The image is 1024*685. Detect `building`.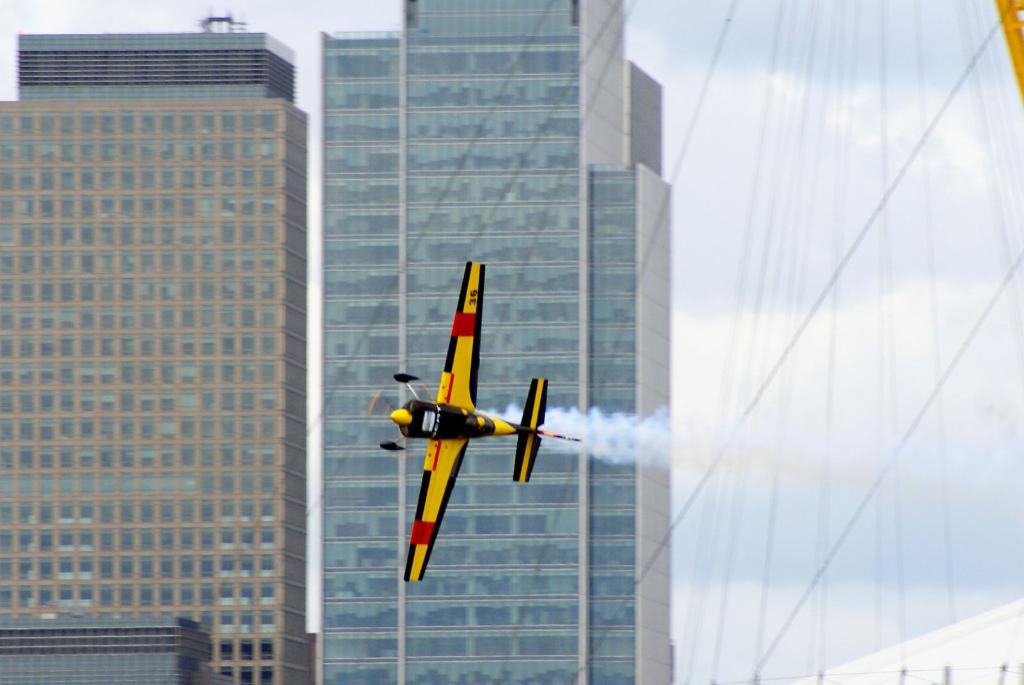
Detection: (319, 0, 671, 684).
